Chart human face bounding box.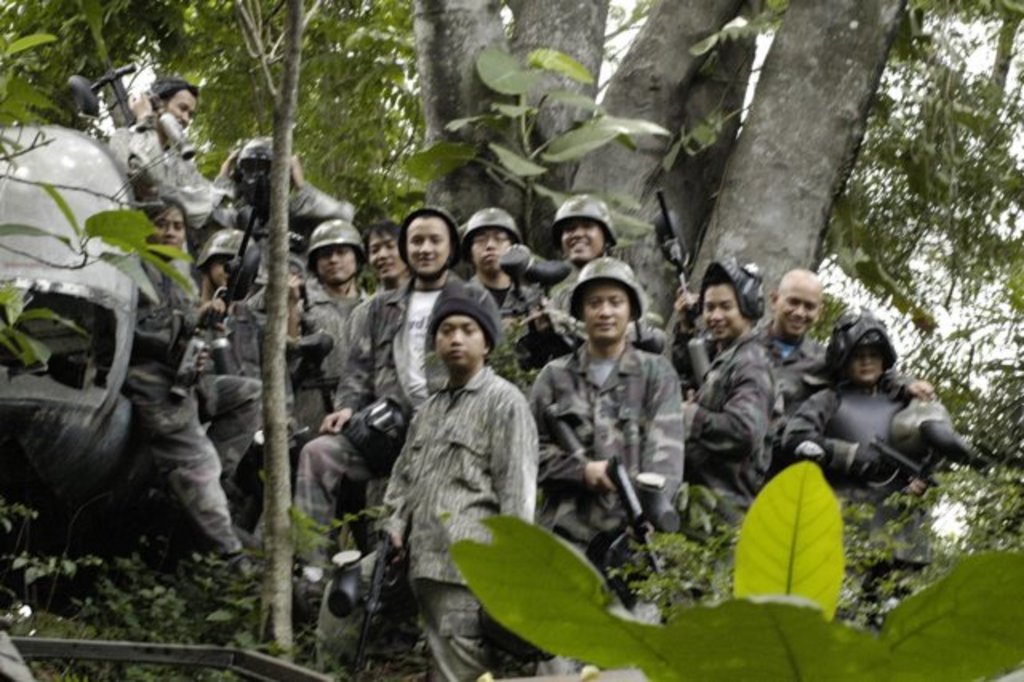
Charted: <box>472,229,510,274</box>.
